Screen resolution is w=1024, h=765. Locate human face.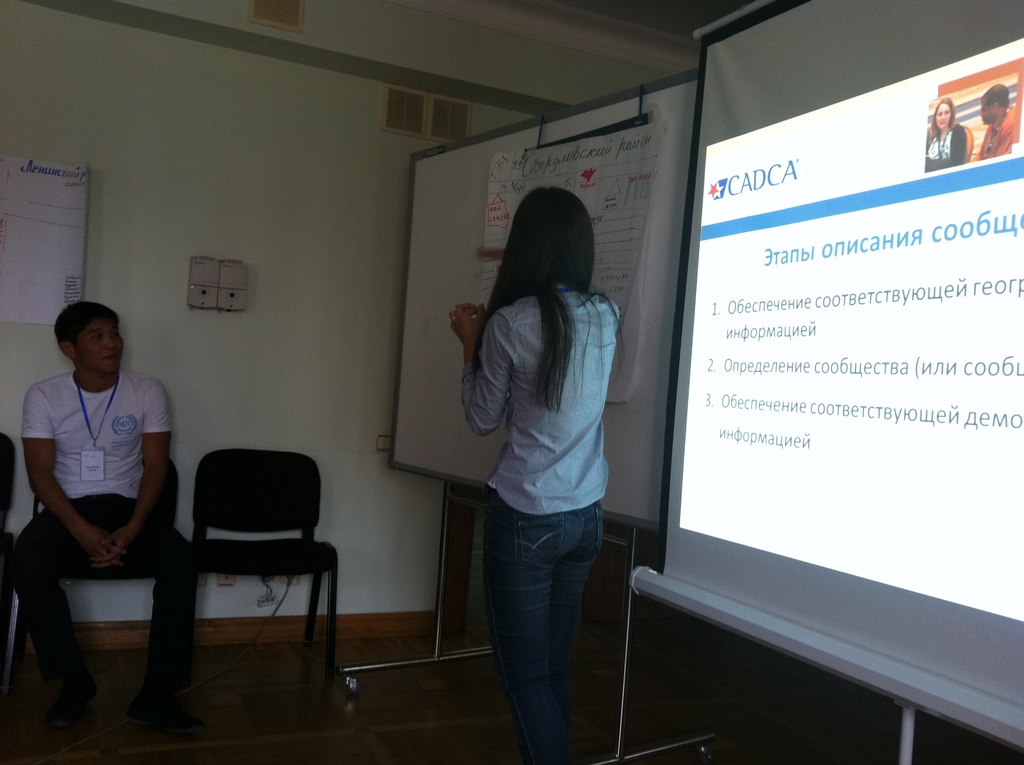
bbox=[84, 322, 126, 373].
